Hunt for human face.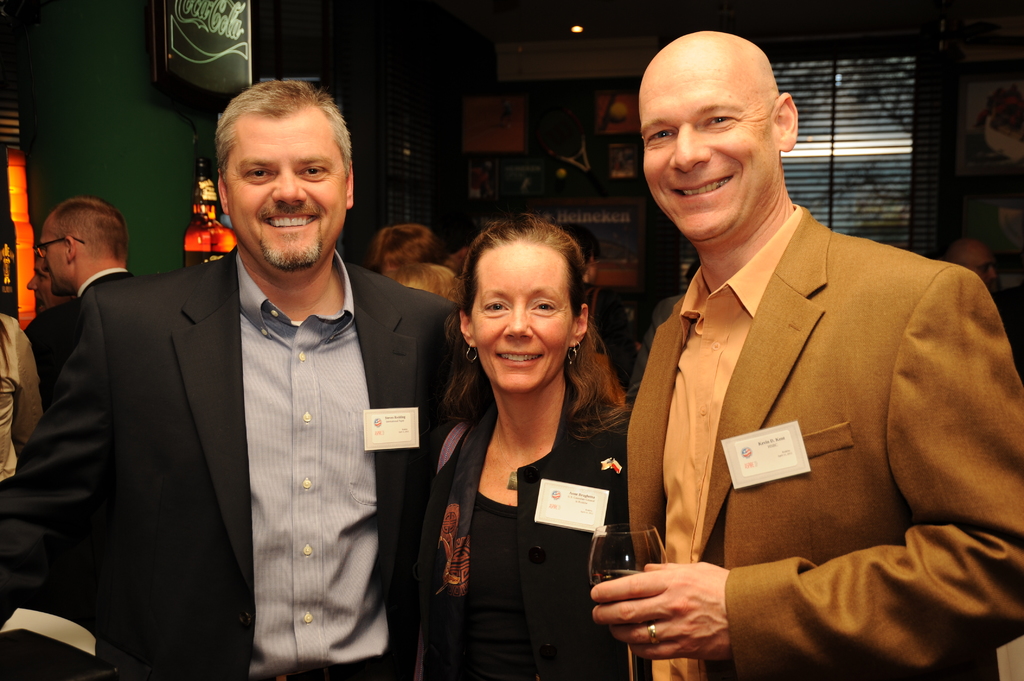
Hunted down at 637:54:780:243.
